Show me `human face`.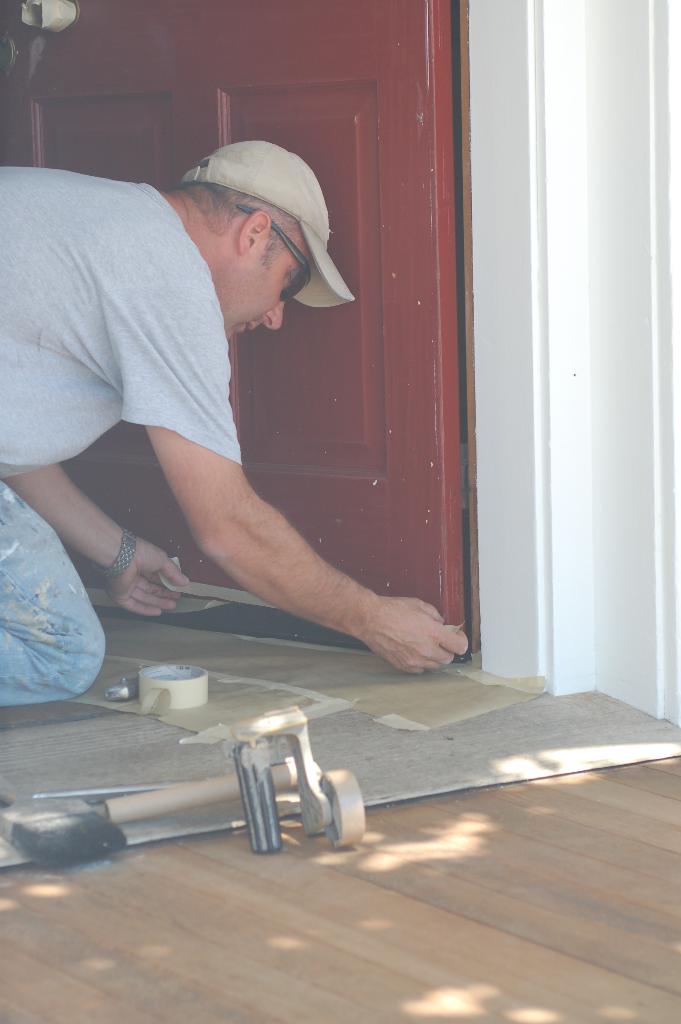
`human face` is here: (left=227, top=236, right=299, bottom=335).
